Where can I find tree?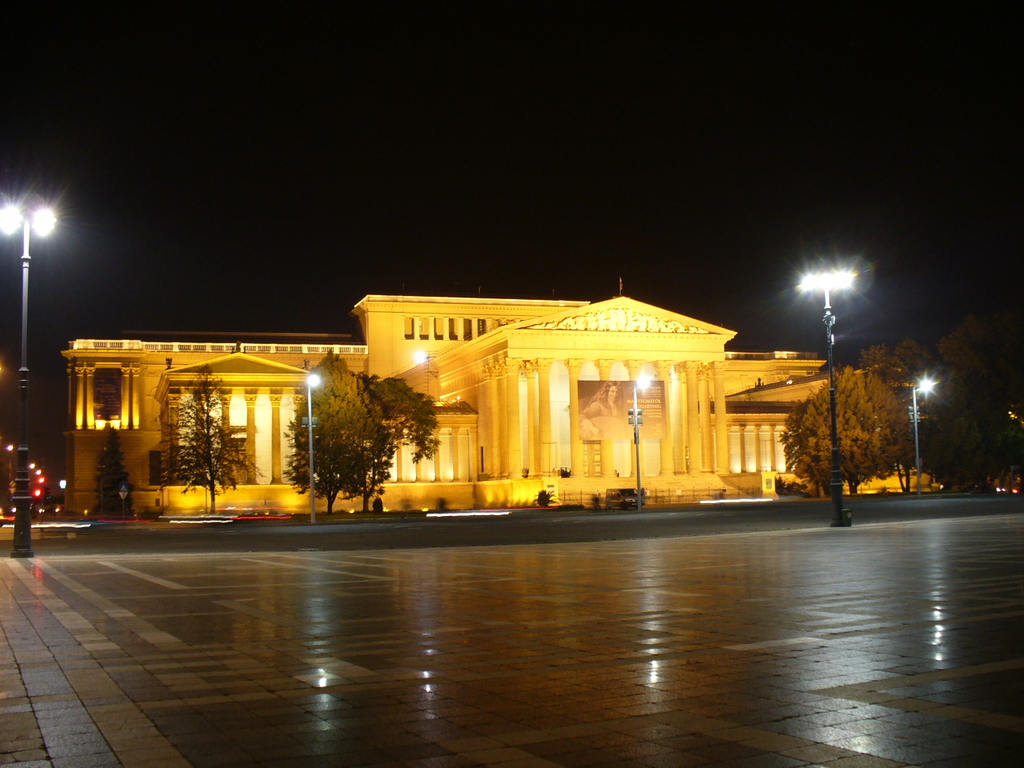
You can find it at {"x1": 363, "y1": 370, "x2": 412, "y2": 523}.
